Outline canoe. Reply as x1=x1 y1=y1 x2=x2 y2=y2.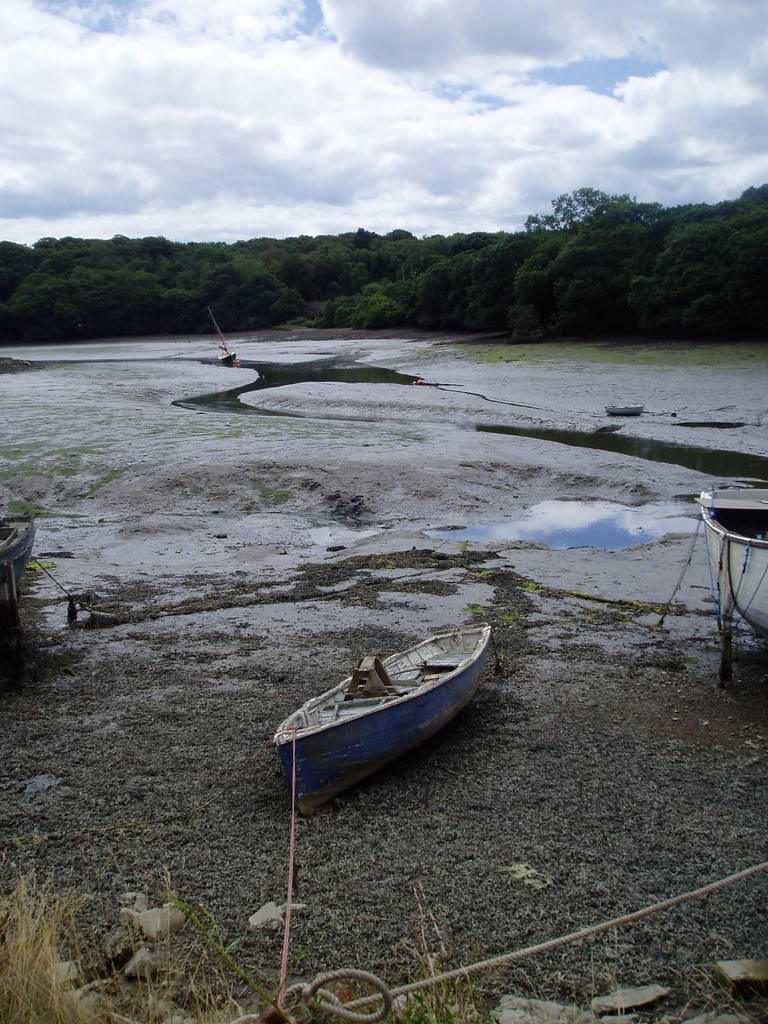
x1=271 y1=613 x2=497 y2=808.
